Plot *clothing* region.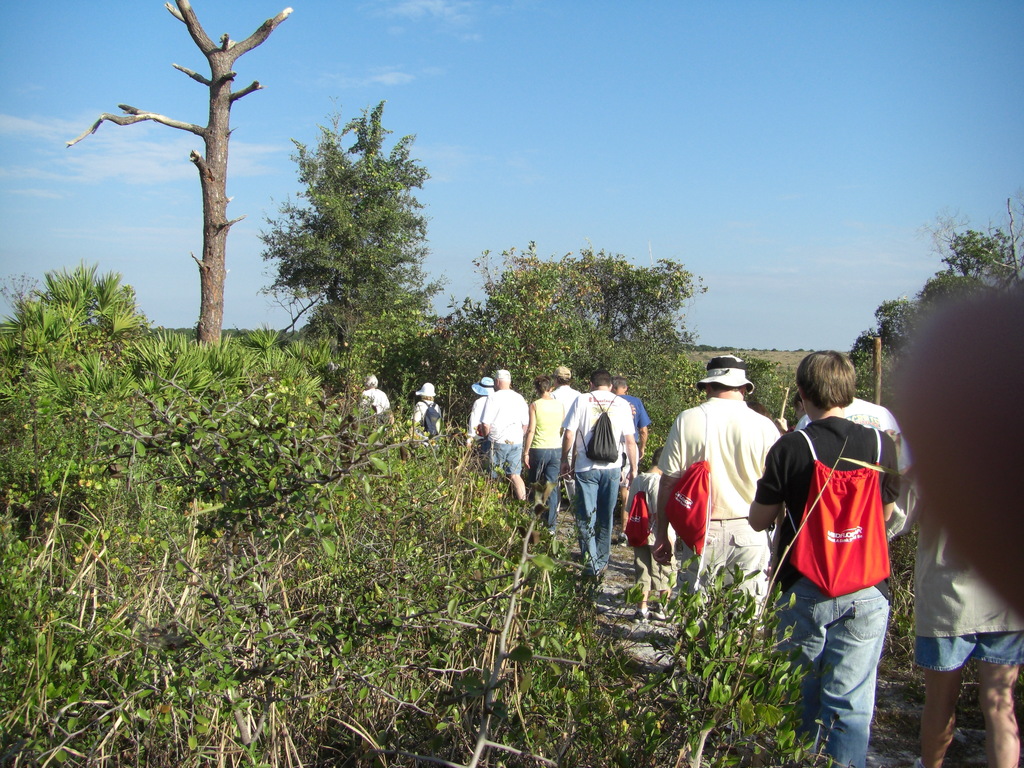
Plotted at (576, 473, 620, 576).
